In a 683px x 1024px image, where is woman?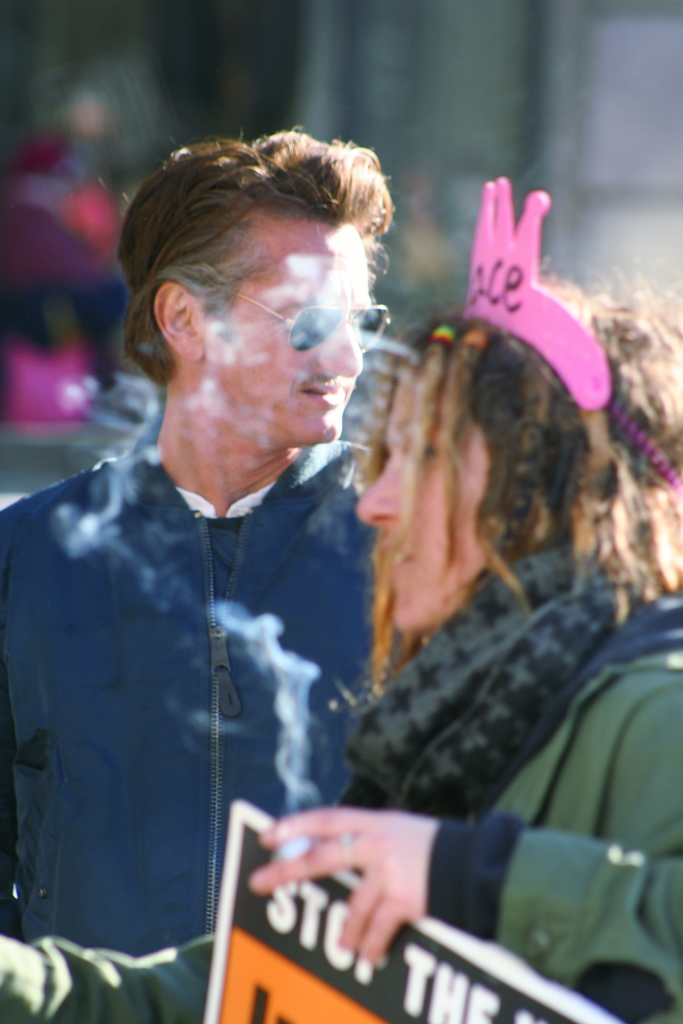
bbox=(243, 155, 651, 1009).
